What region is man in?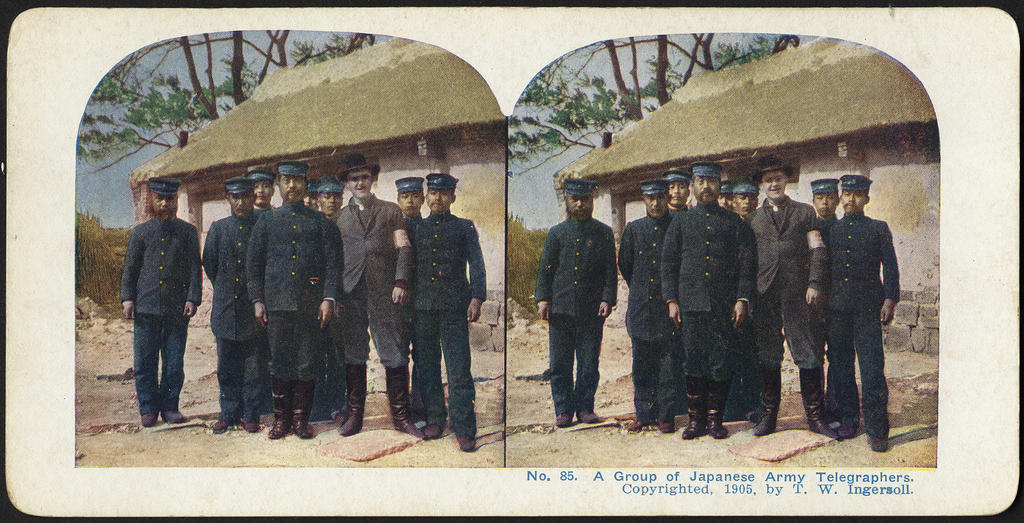
202 172 265 431.
